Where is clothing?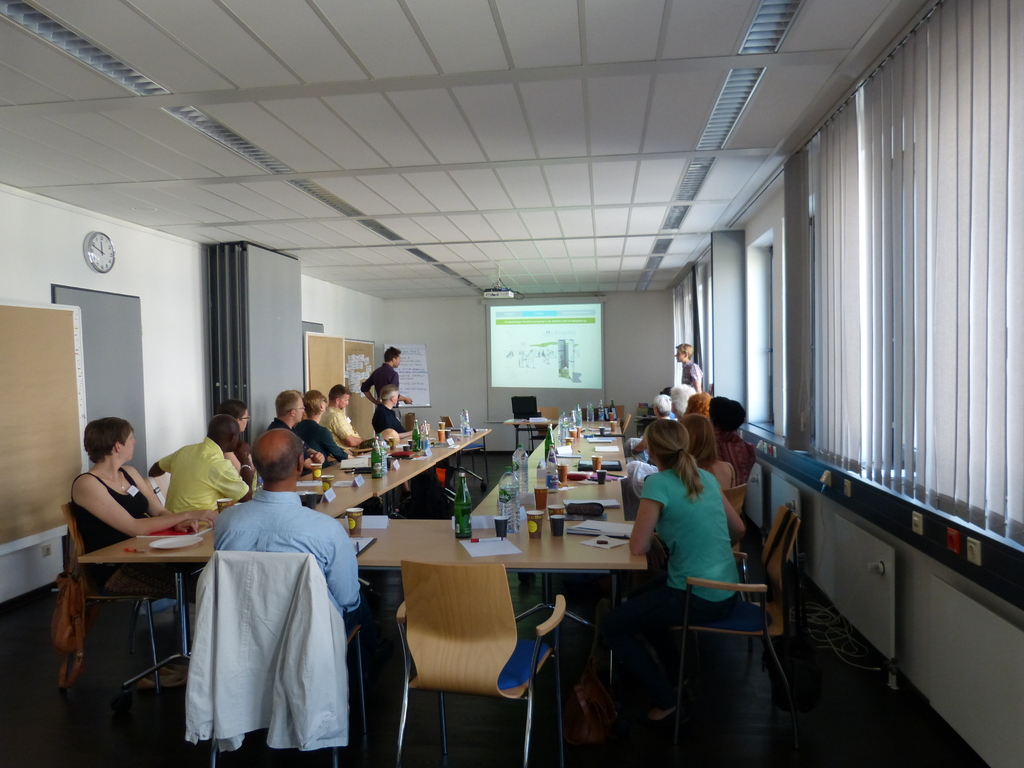
[left=63, top=473, right=149, bottom=549].
